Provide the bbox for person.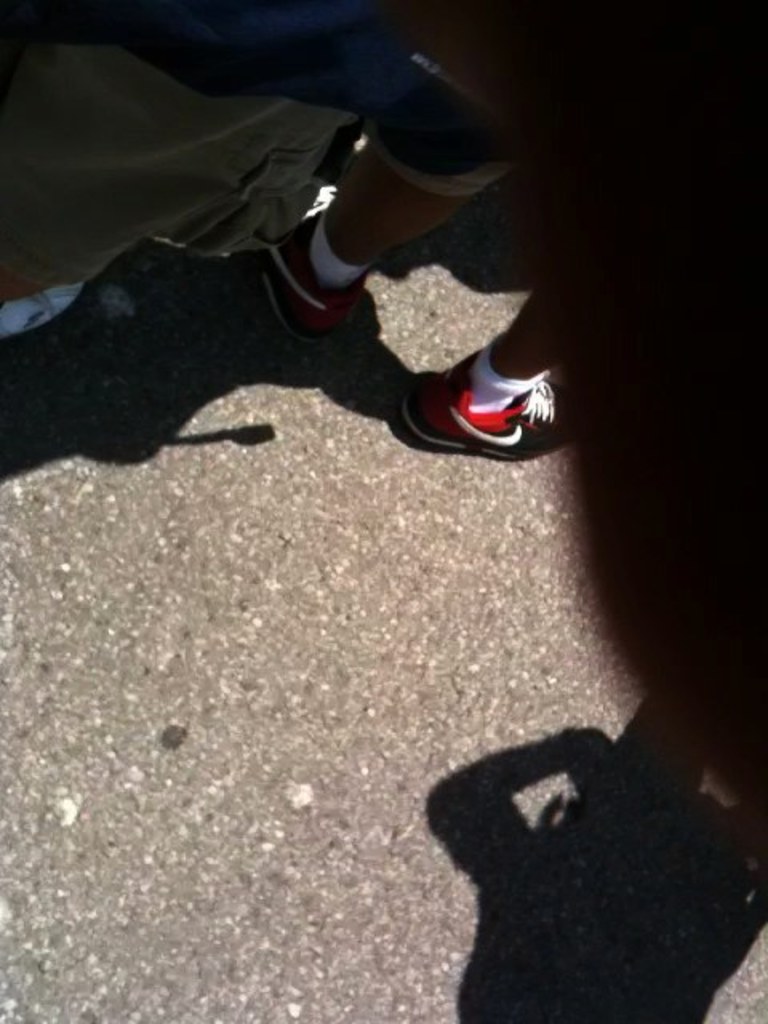
(left=262, top=6, right=613, bottom=461).
